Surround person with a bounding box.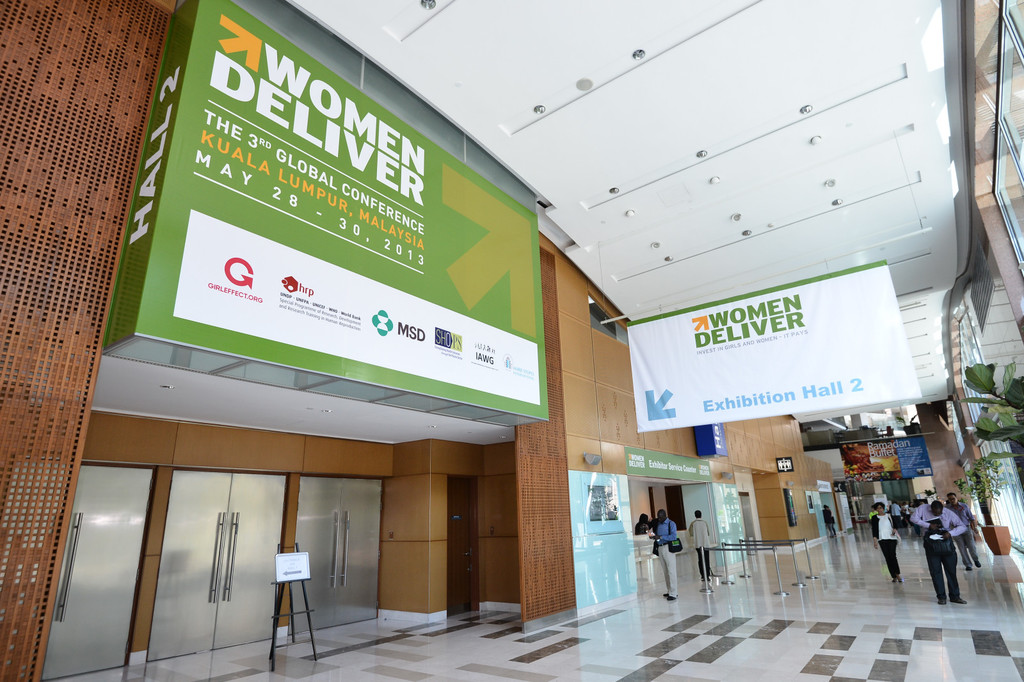
(689,507,715,578).
